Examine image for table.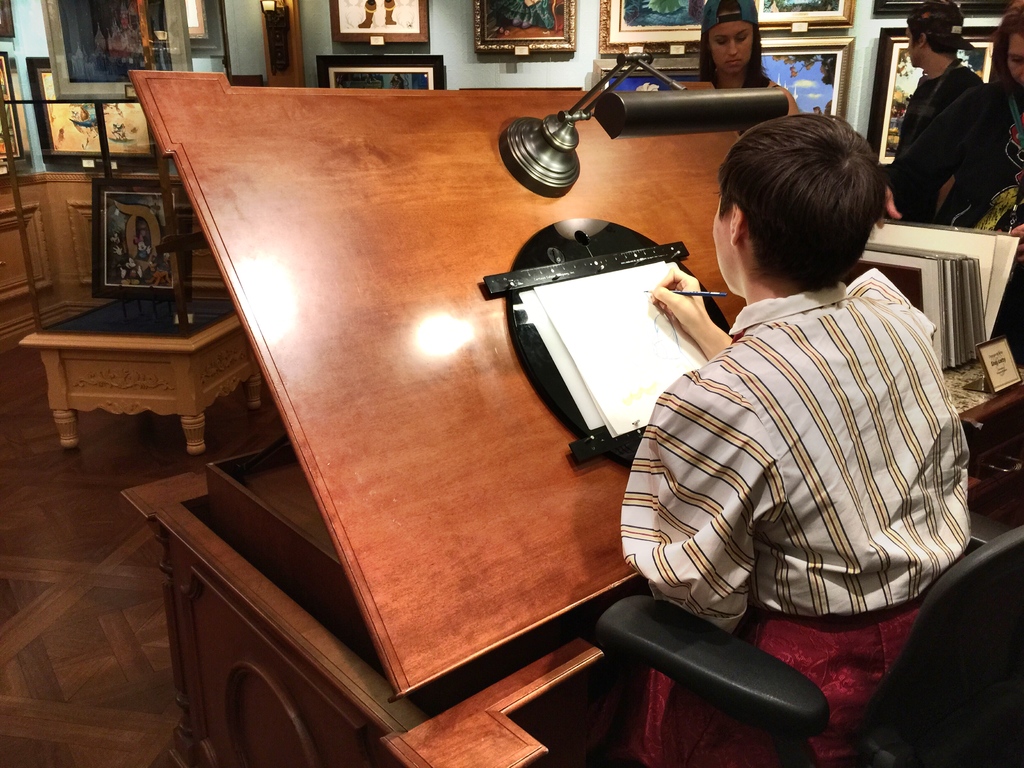
Examination result: <bbox>17, 294, 255, 458</bbox>.
